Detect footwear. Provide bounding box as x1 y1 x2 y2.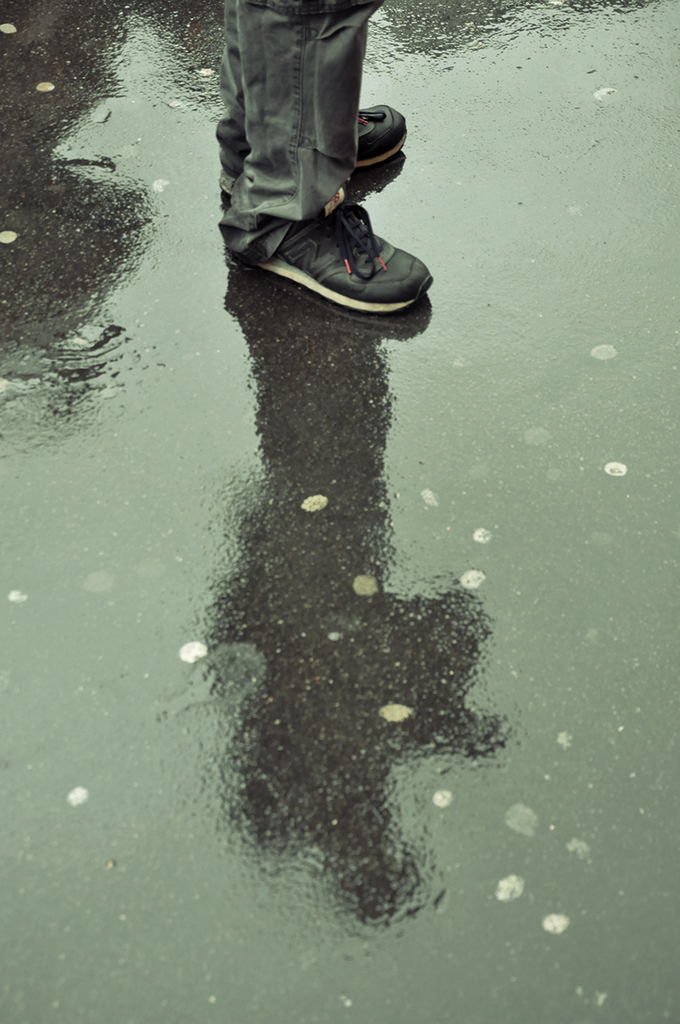
221 95 408 198.
